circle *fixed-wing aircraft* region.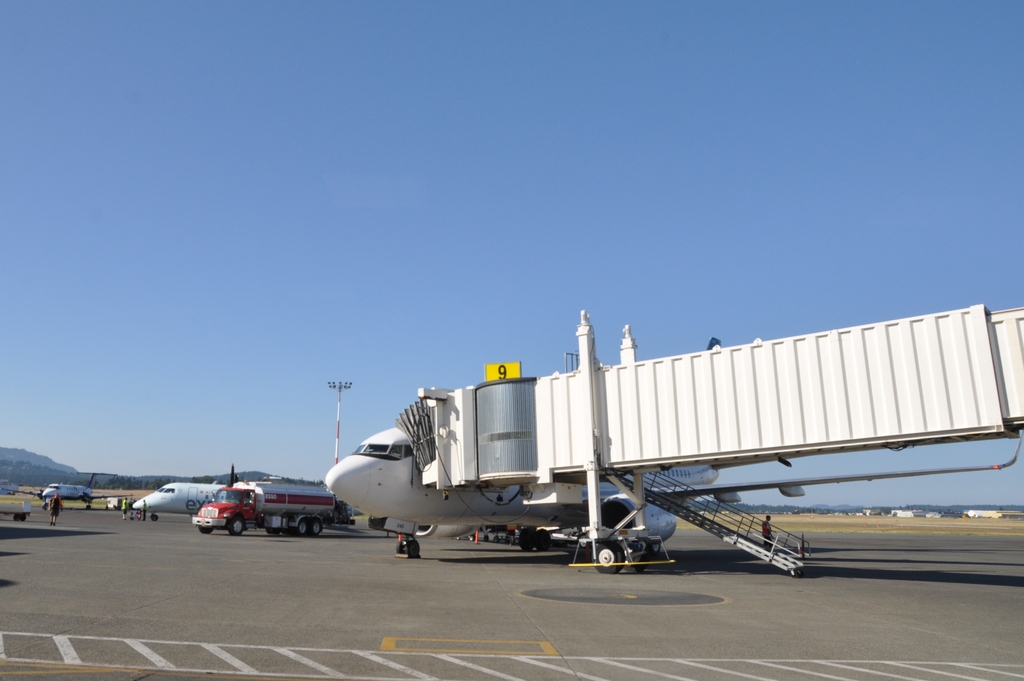
Region: <bbox>321, 425, 1023, 559</bbox>.
